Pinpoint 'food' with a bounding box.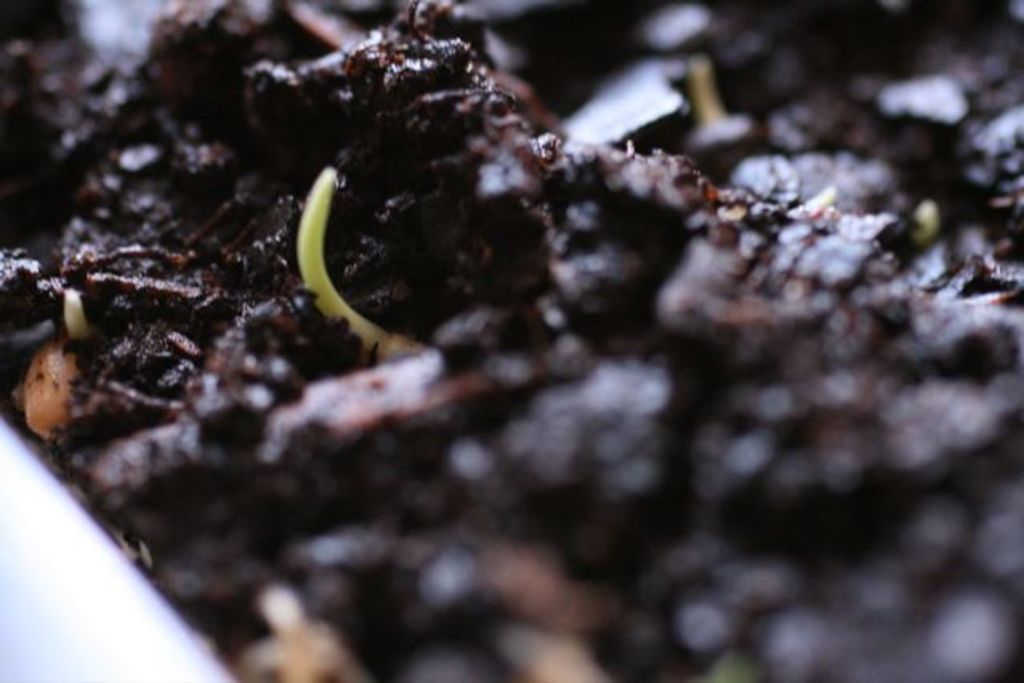
0/0/1022/681.
